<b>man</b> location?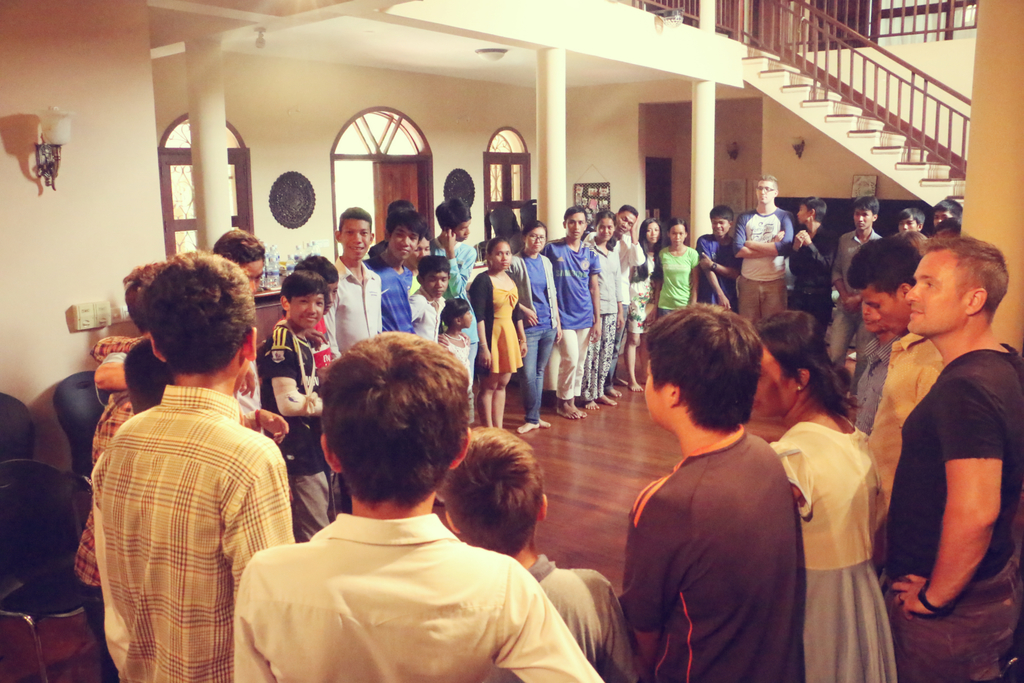
(697,204,743,315)
